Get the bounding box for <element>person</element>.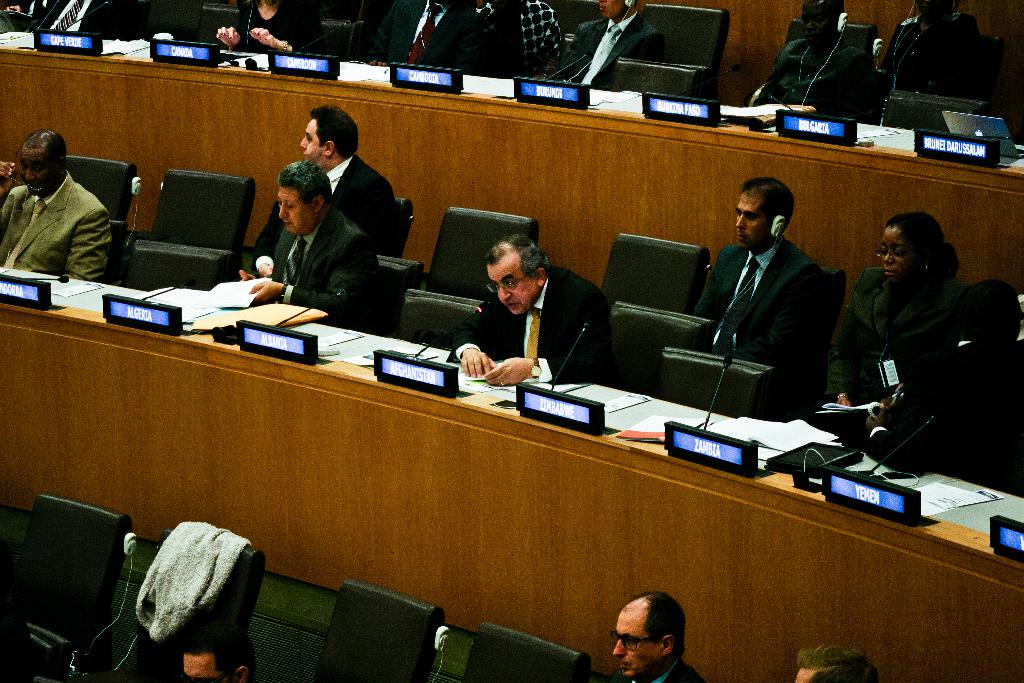
(left=611, top=588, right=726, bottom=682).
